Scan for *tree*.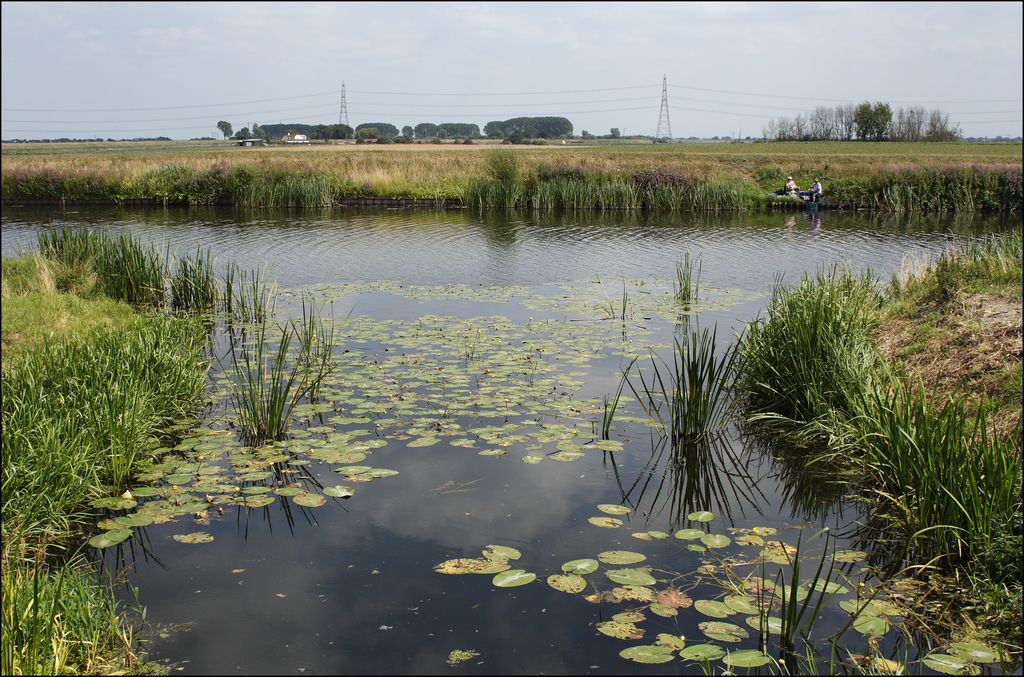
Scan result: rect(849, 94, 890, 138).
